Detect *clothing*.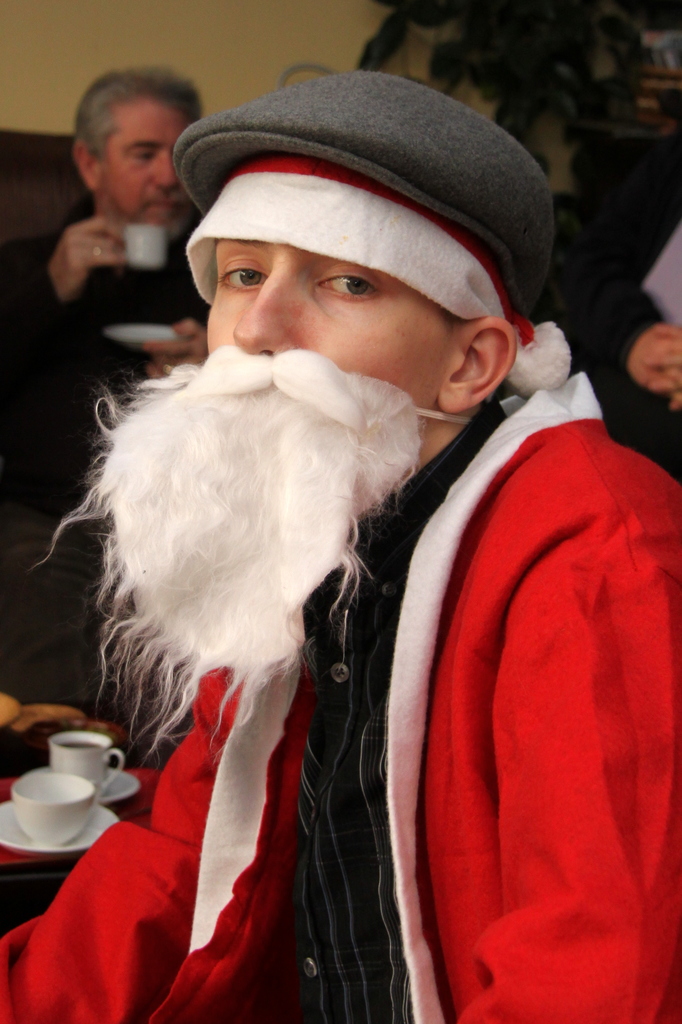
Detected at {"left": 0, "top": 189, "right": 208, "bottom": 534}.
